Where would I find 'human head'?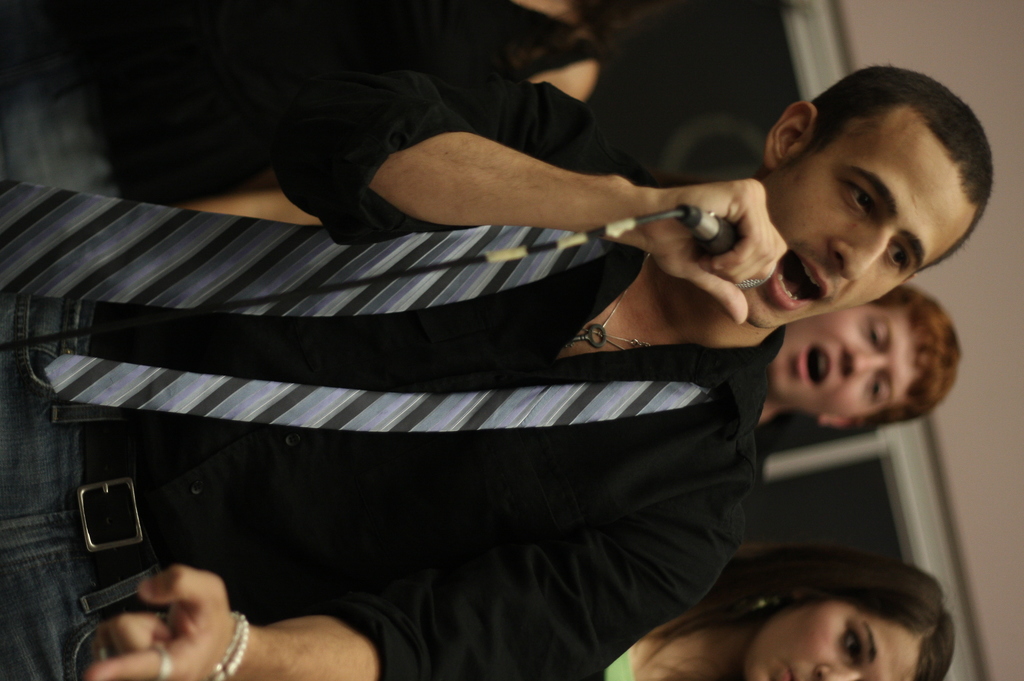
At 741, 543, 956, 680.
